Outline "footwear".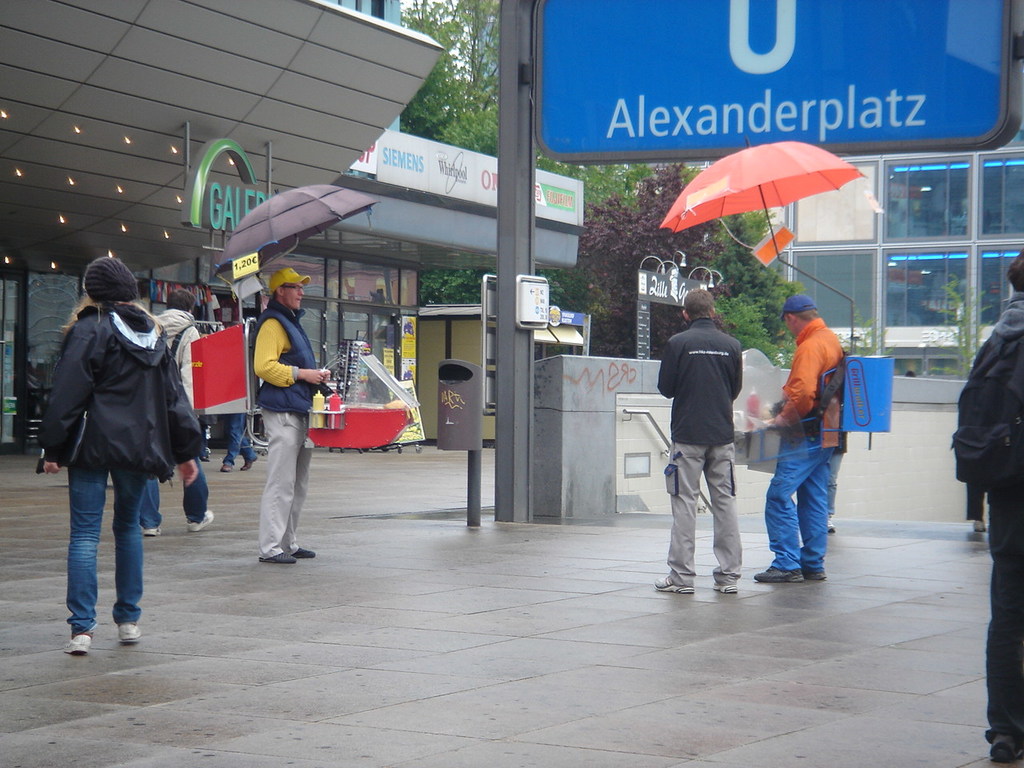
Outline: x1=967, y1=520, x2=983, y2=532.
